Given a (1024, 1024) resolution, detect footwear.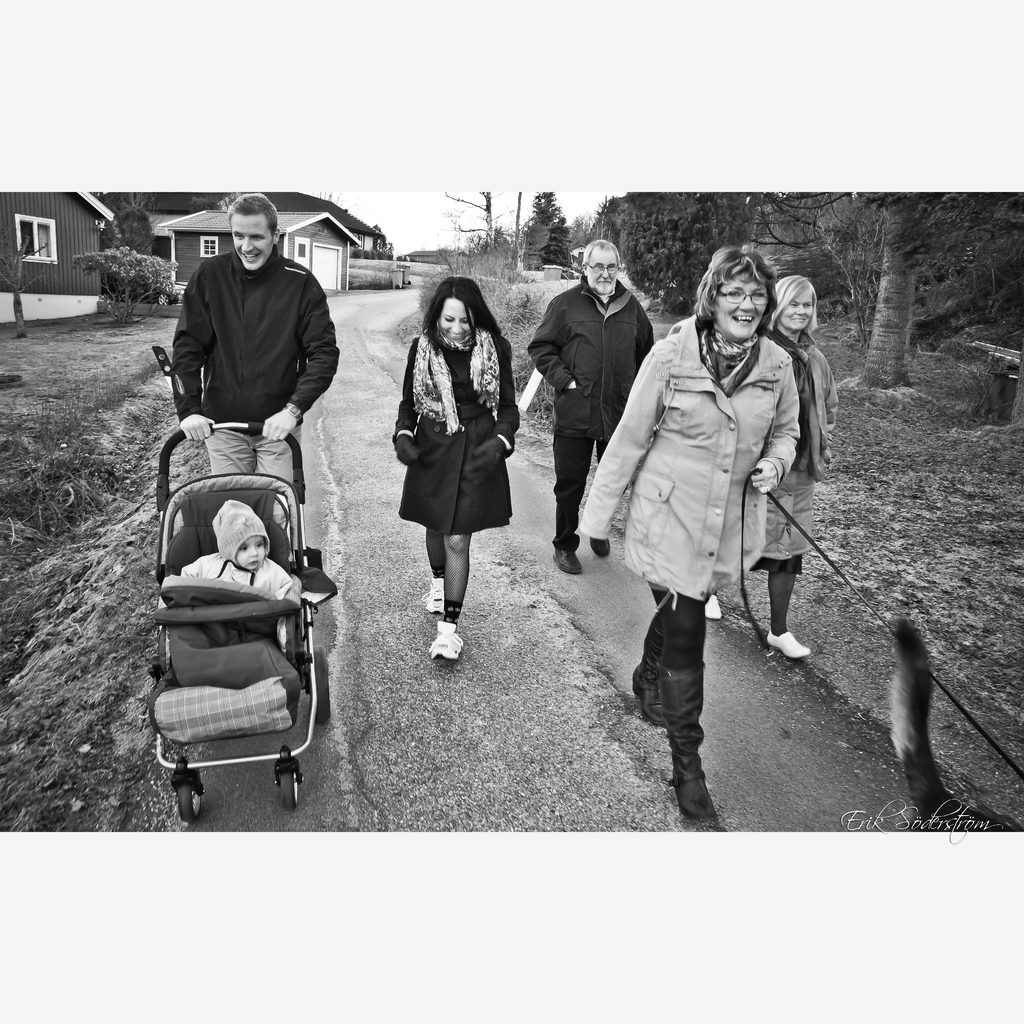
locate(628, 608, 665, 725).
